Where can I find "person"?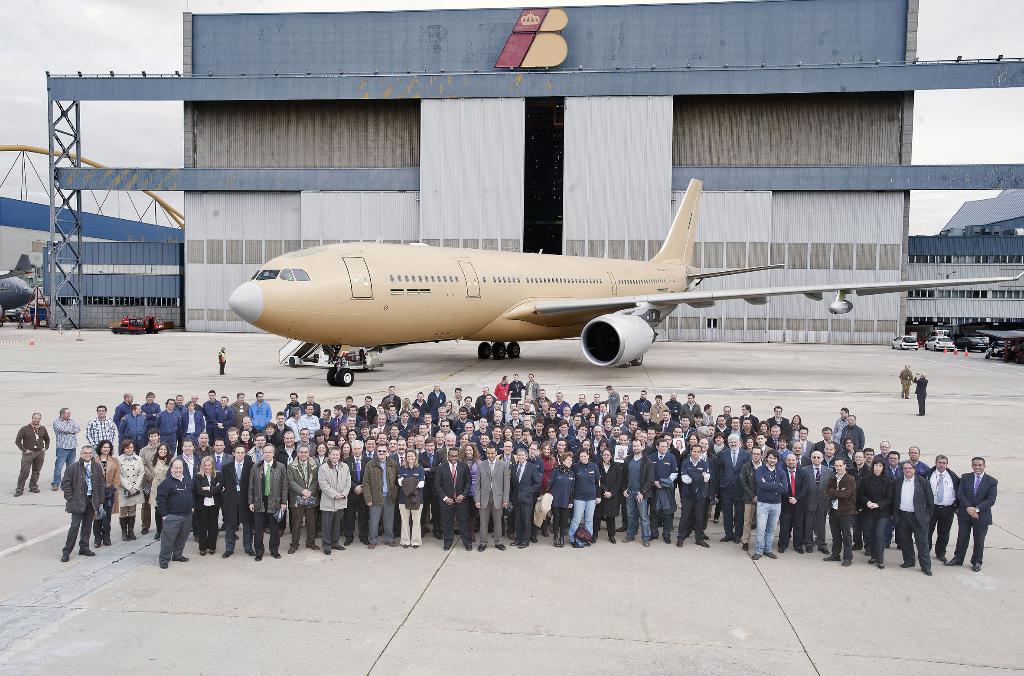
You can find it at [947, 458, 996, 570].
